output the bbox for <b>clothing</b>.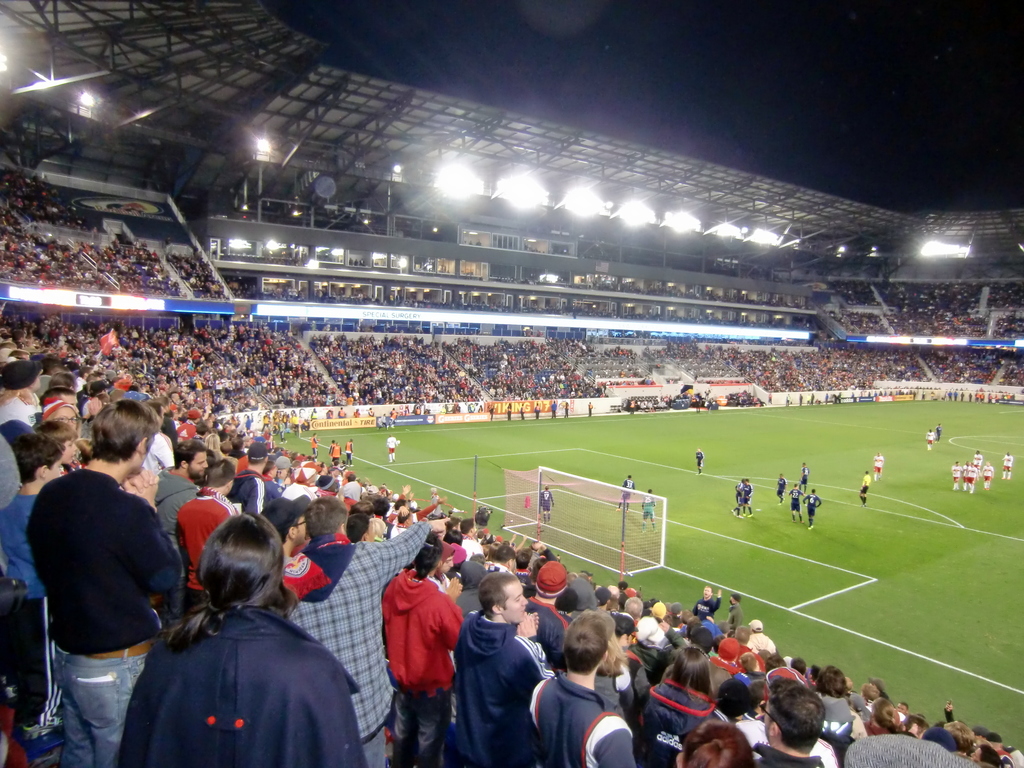
{"x1": 638, "y1": 492, "x2": 658, "y2": 519}.
